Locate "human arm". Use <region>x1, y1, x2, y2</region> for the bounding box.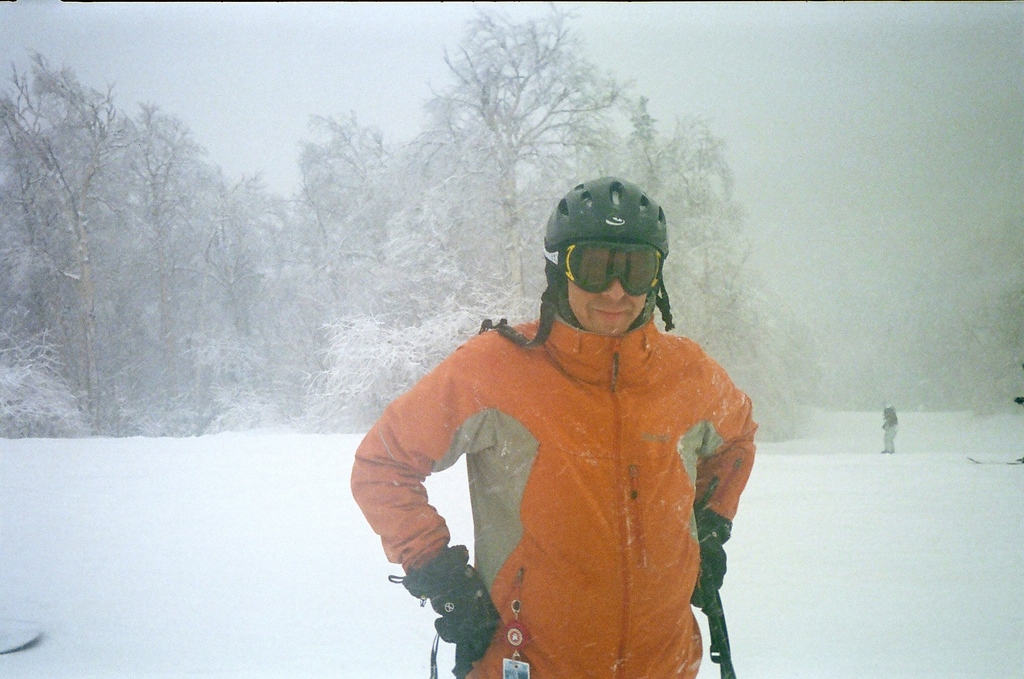
<region>358, 383, 500, 612</region>.
